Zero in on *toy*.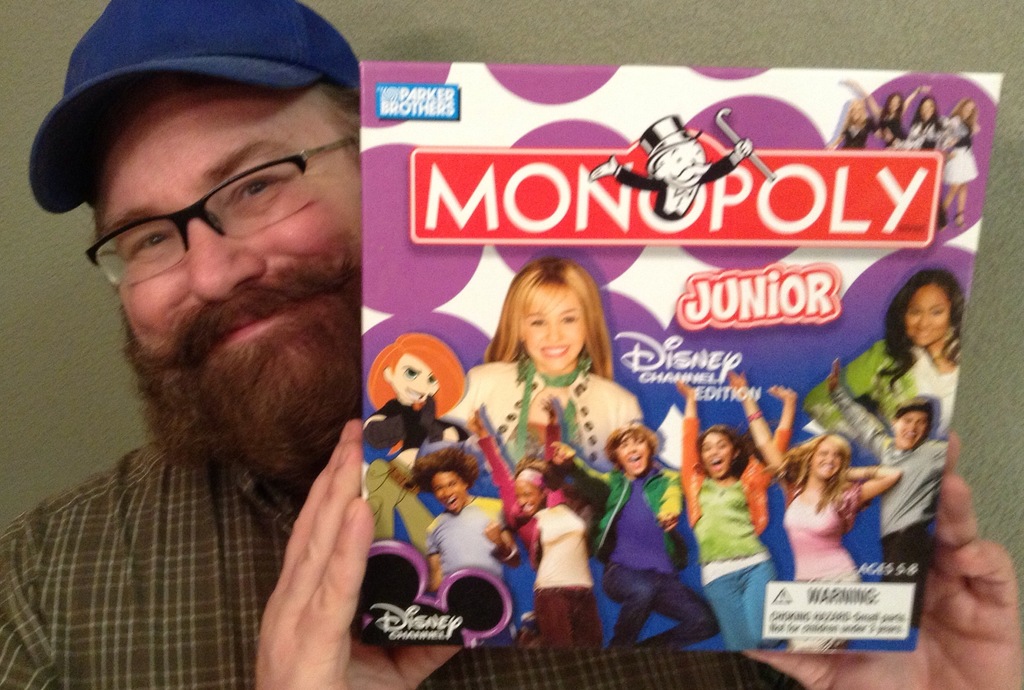
Zeroed in: x1=363 y1=327 x2=465 y2=450.
